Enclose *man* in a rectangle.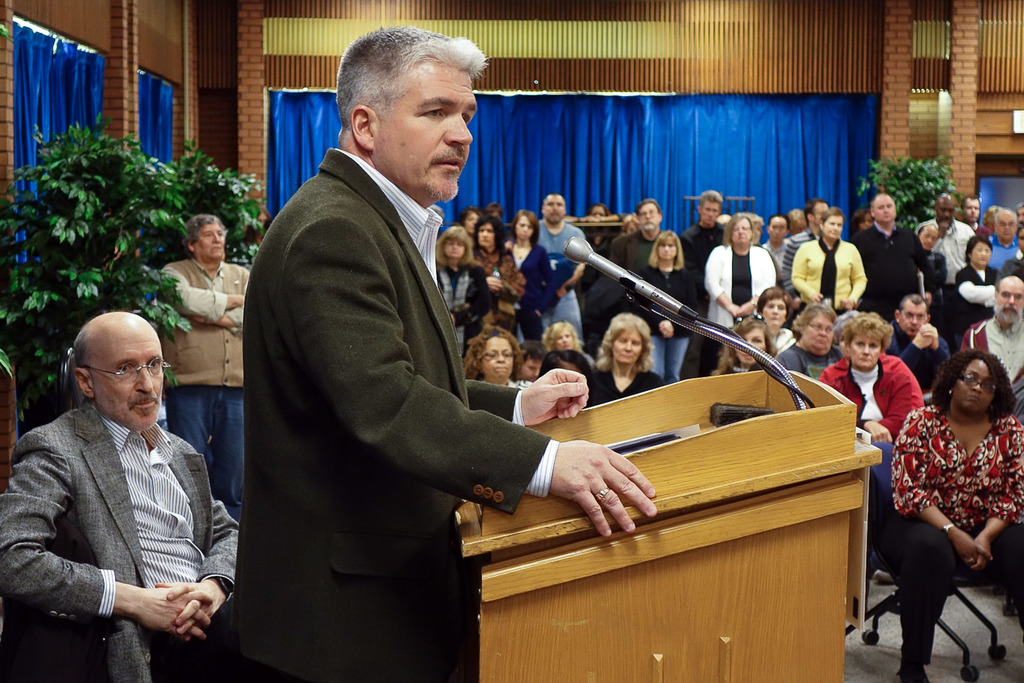
[952,269,1023,409].
